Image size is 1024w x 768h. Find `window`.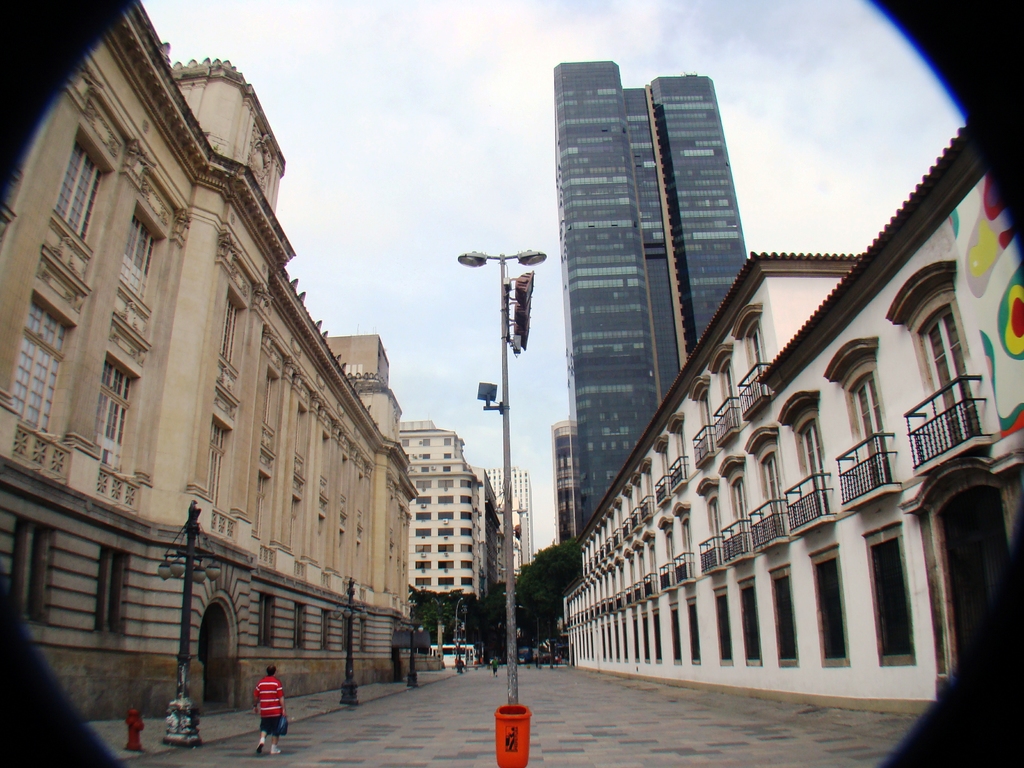
crop(796, 424, 835, 518).
